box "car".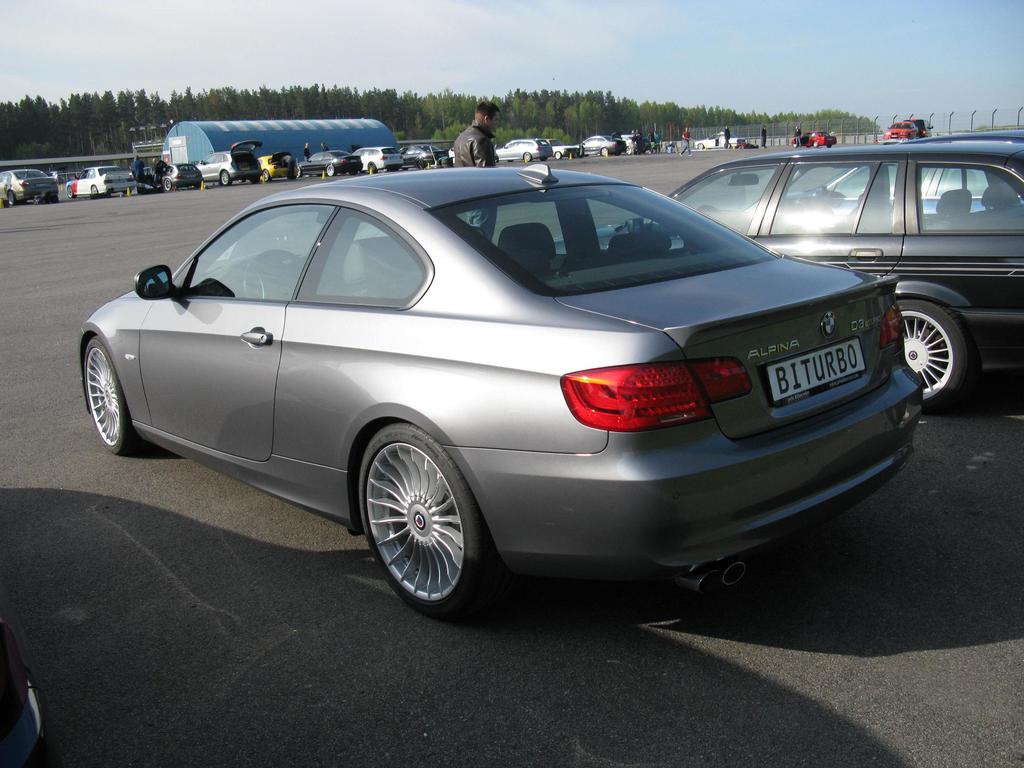
(141, 165, 199, 190).
